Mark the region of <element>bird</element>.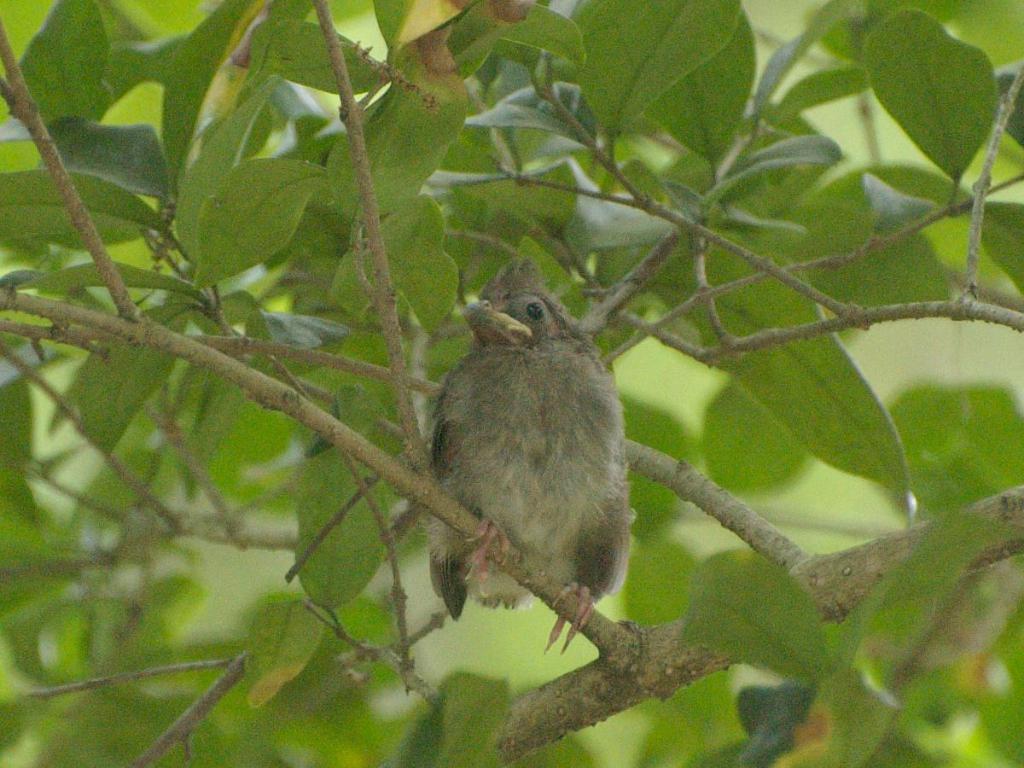
Region: 407, 288, 639, 655.
